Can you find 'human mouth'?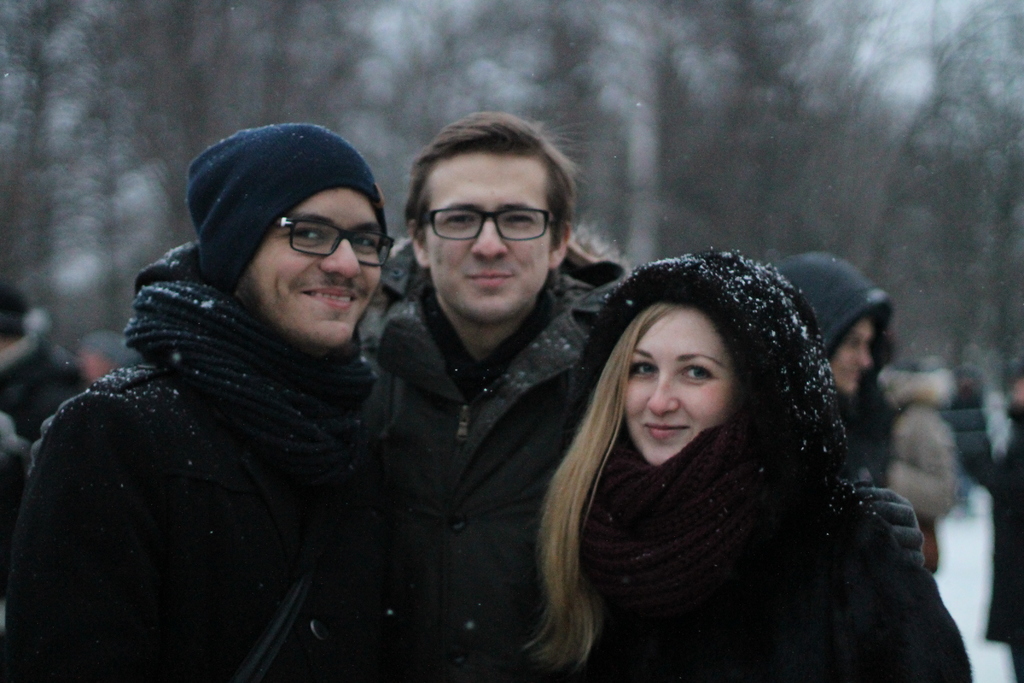
Yes, bounding box: (296,286,360,314).
